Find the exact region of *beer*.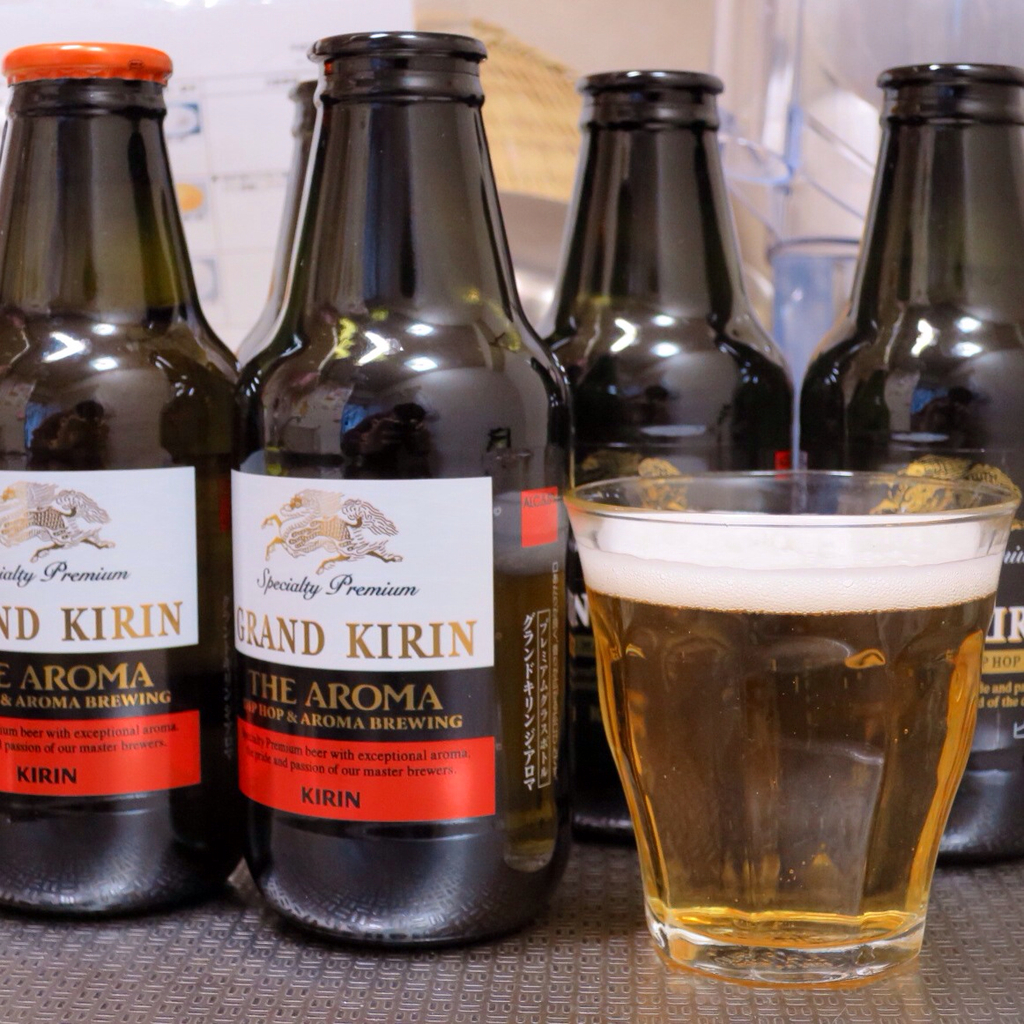
Exact region: (left=538, top=66, right=799, bottom=834).
